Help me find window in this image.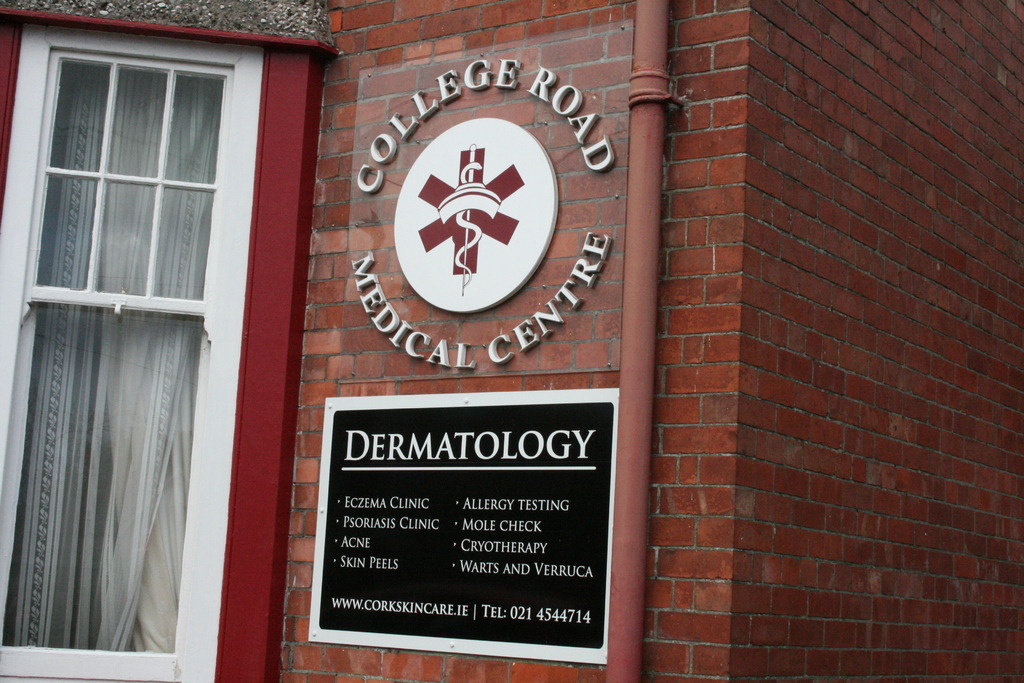
Found it: {"left": 95, "top": 181, "right": 153, "bottom": 295}.
